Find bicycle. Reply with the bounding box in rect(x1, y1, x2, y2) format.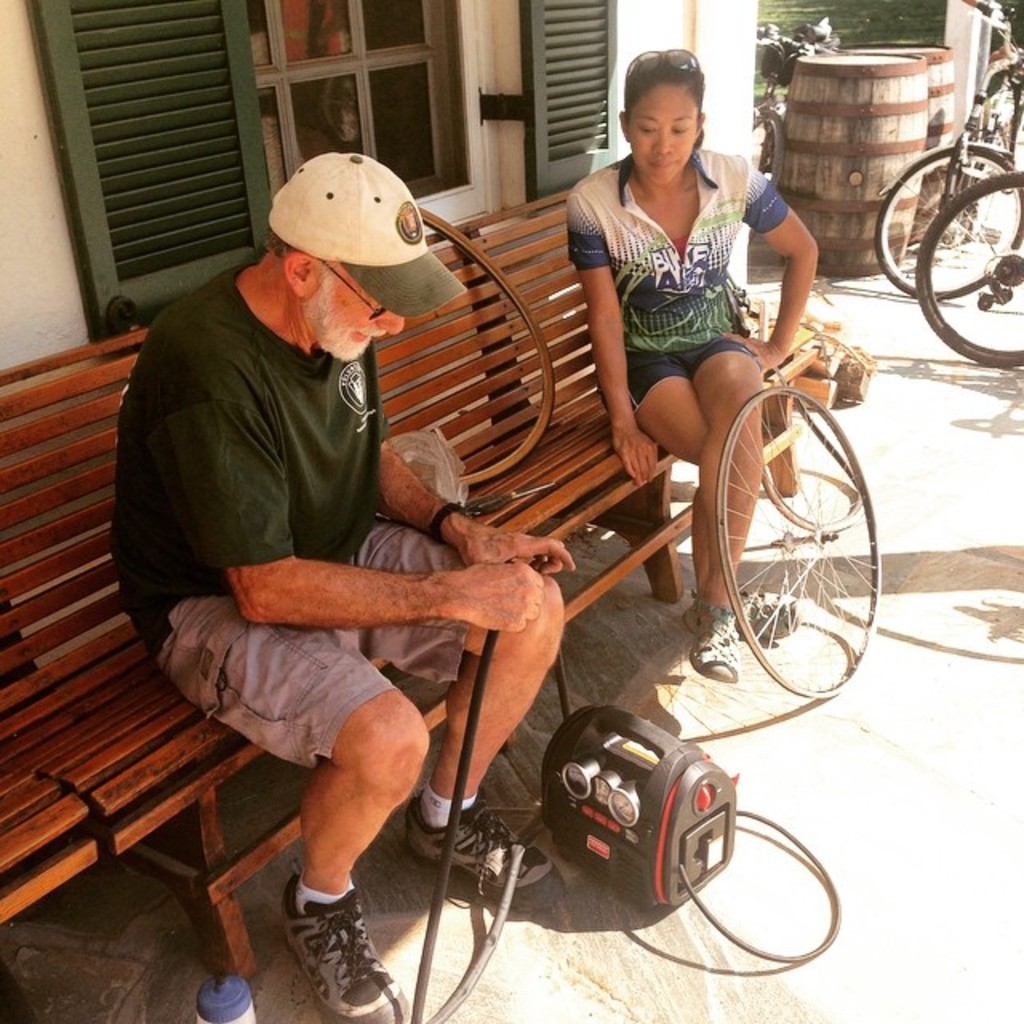
rect(733, 19, 830, 211).
